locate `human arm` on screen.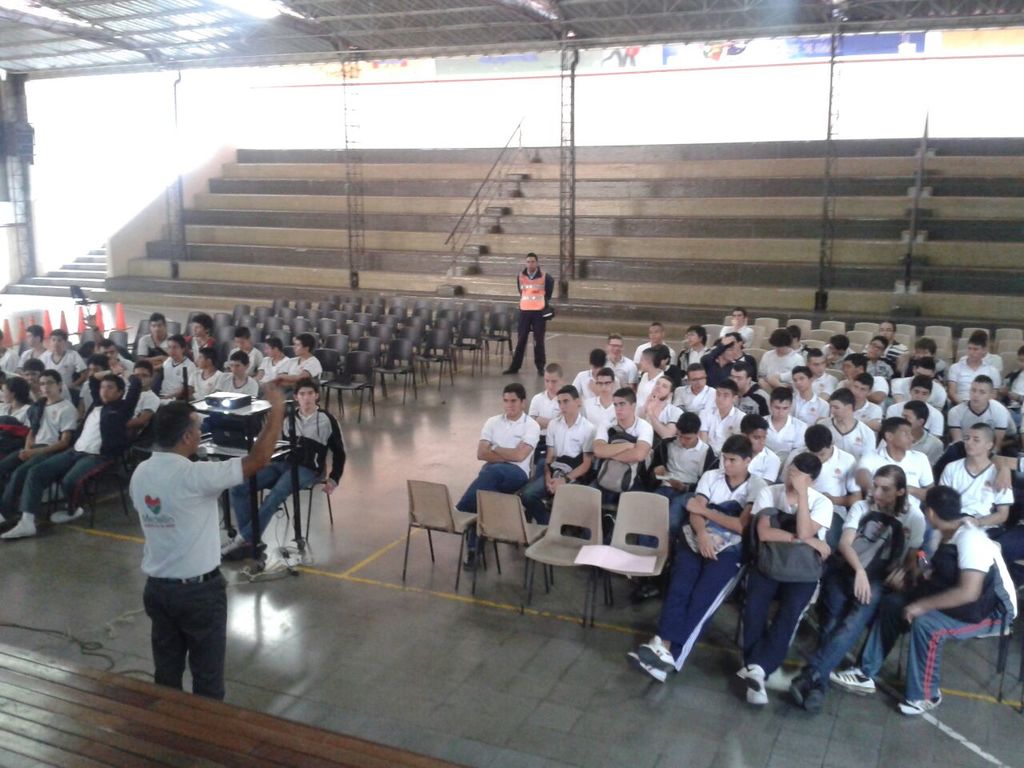
On screen at <bbox>474, 416, 508, 462</bbox>.
